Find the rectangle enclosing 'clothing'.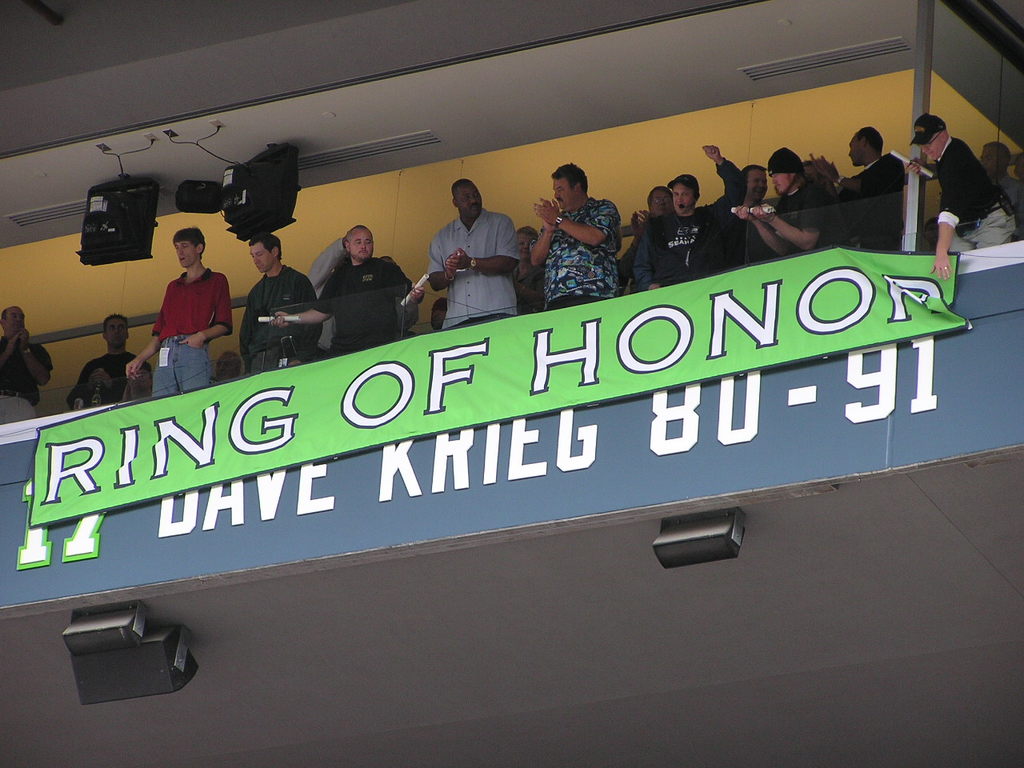
bbox=(425, 202, 522, 328).
